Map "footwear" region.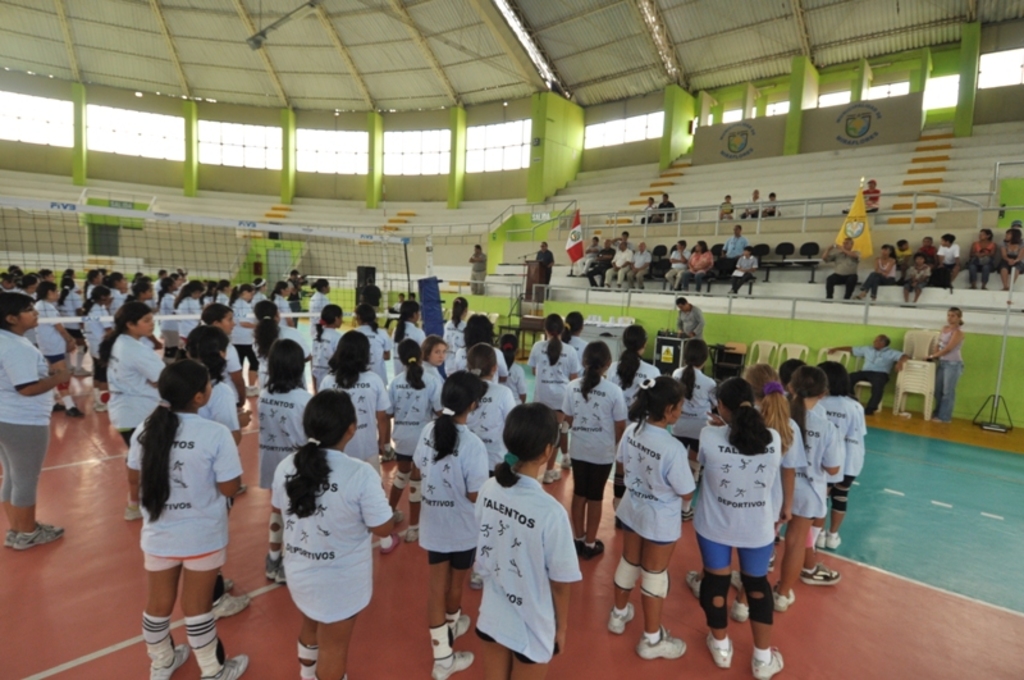
Mapped to box(122, 506, 145, 524).
